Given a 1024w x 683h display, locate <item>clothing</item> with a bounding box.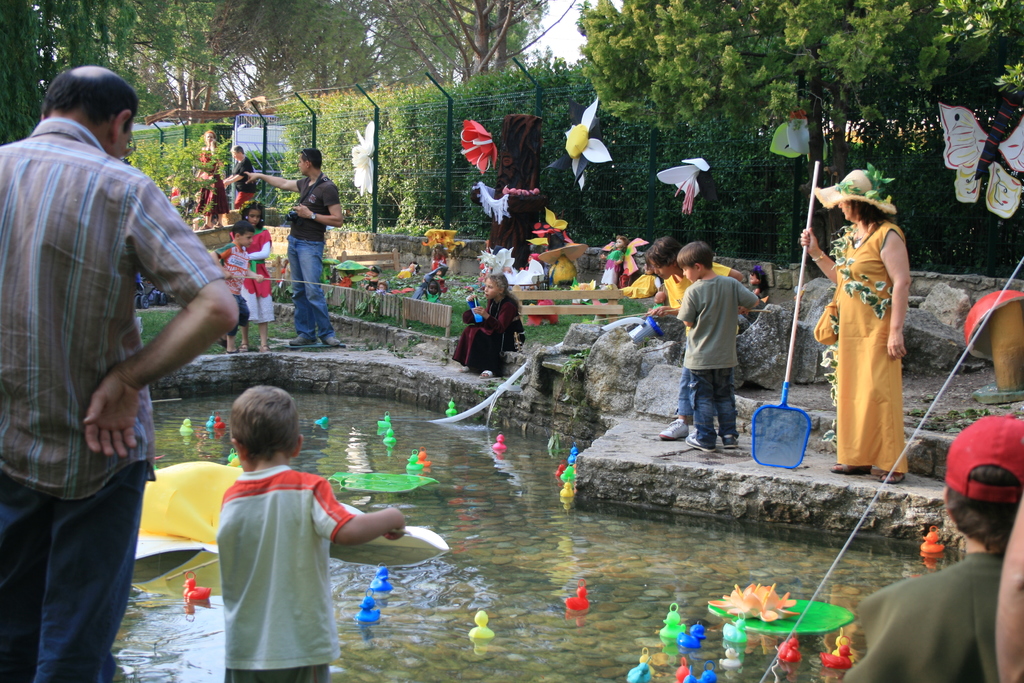
Located: [847,550,1005,682].
